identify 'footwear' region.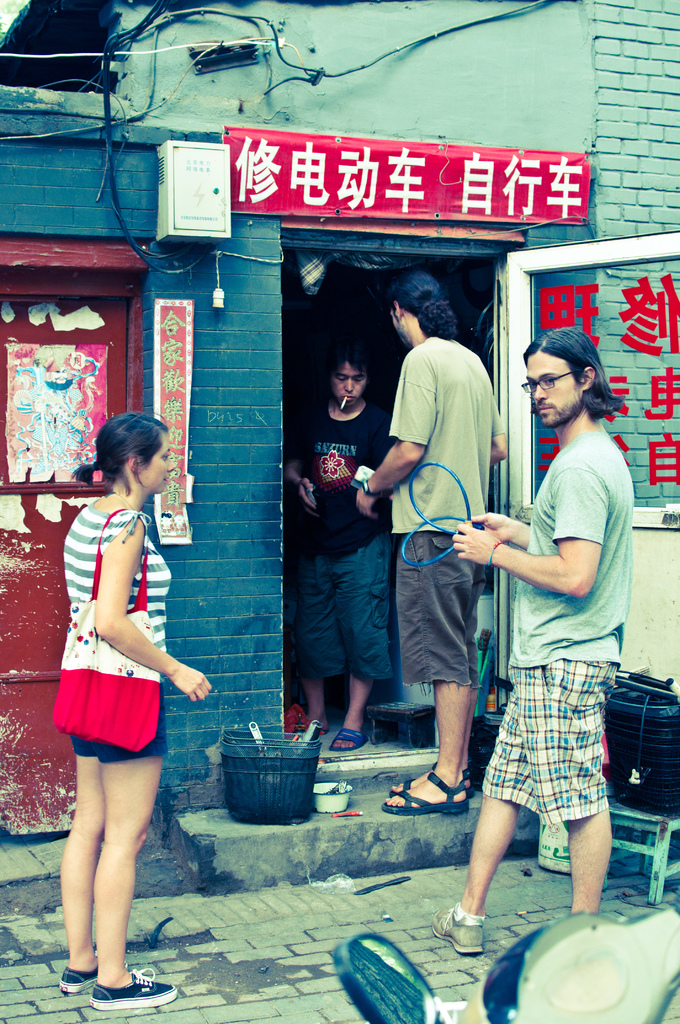
Region: <box>385,762,476,797</box>.
